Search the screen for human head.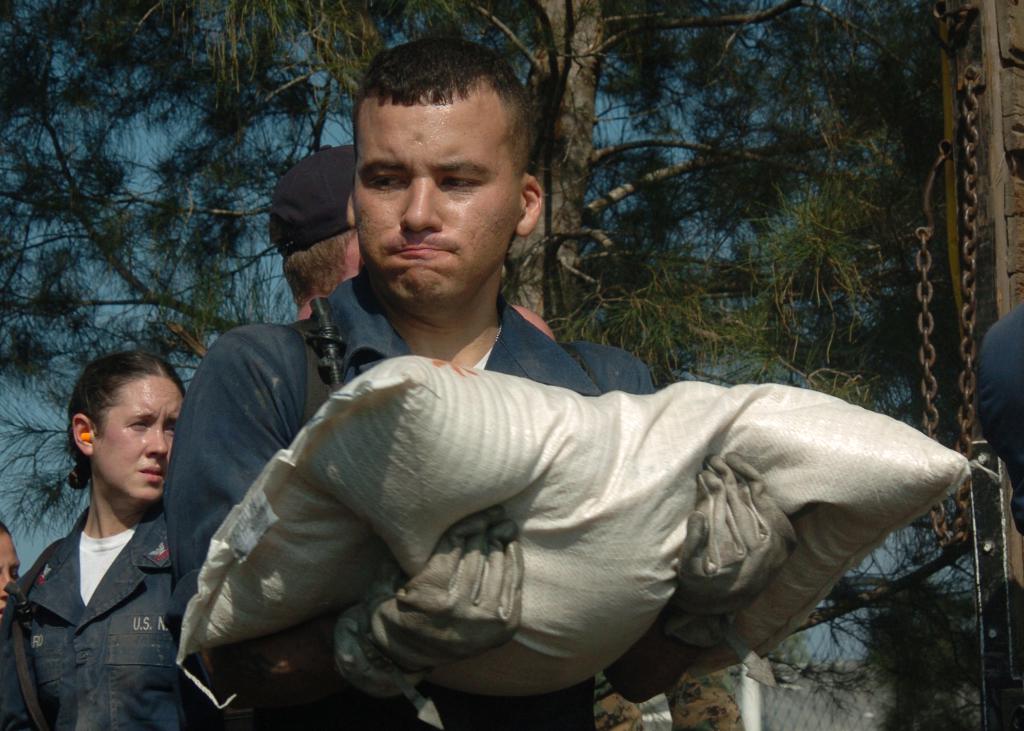
Found at select_region(0, 524, 23, 607).
